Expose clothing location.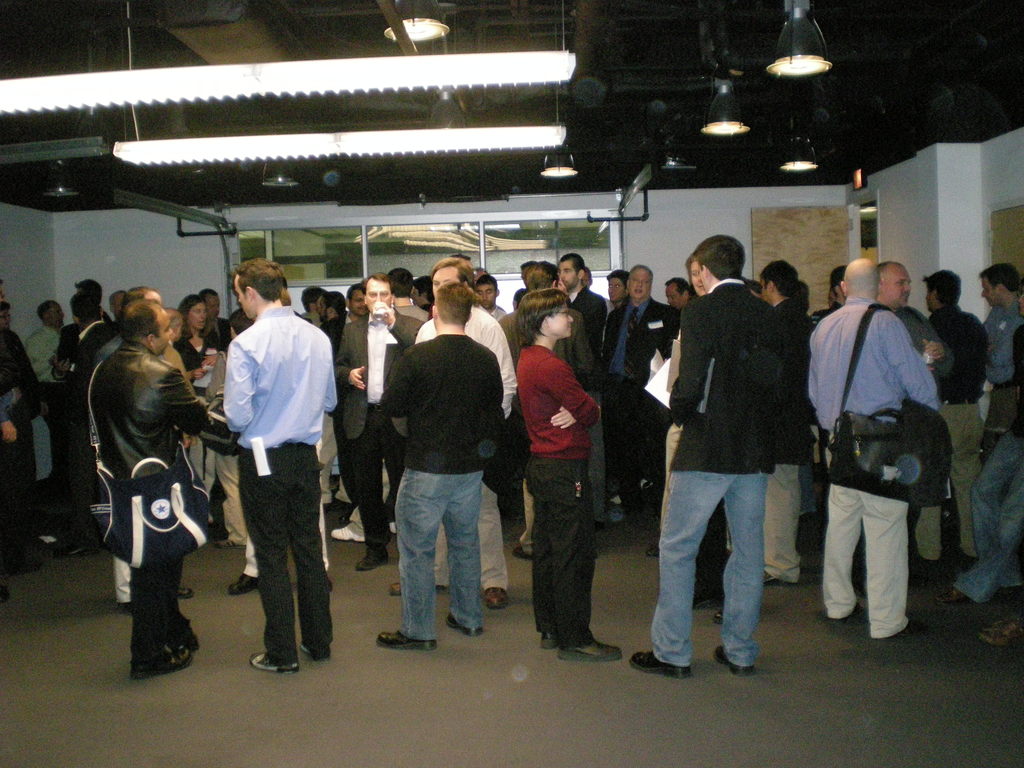
Exposed at [left=433, top=474, right=508, bottom=592].
